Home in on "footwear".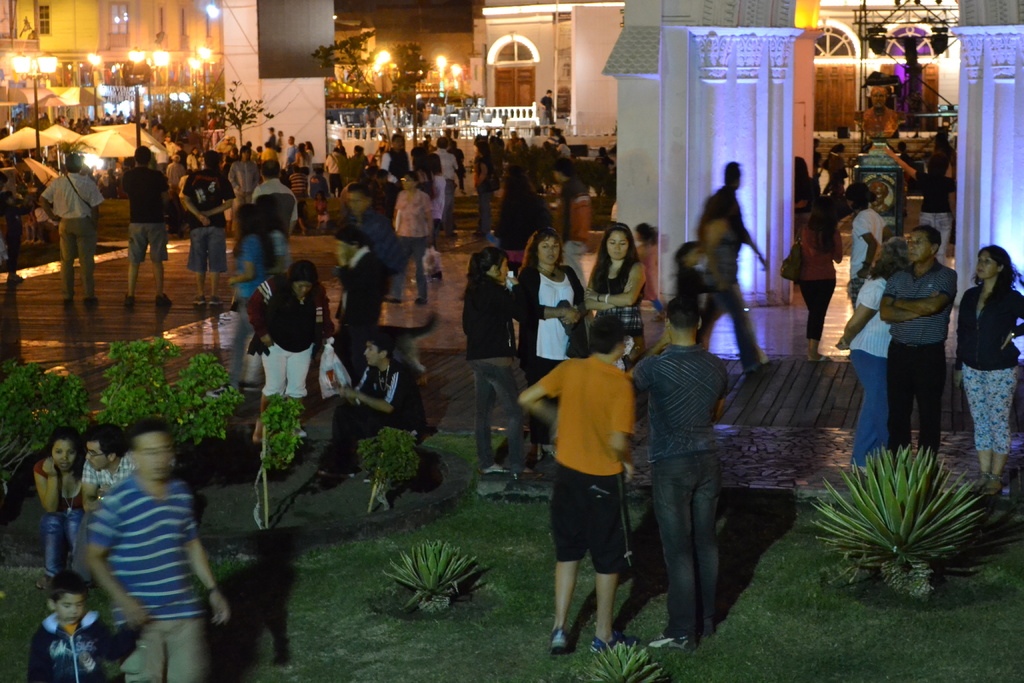
Homed in at Rect(516, 465, 543, 483).
